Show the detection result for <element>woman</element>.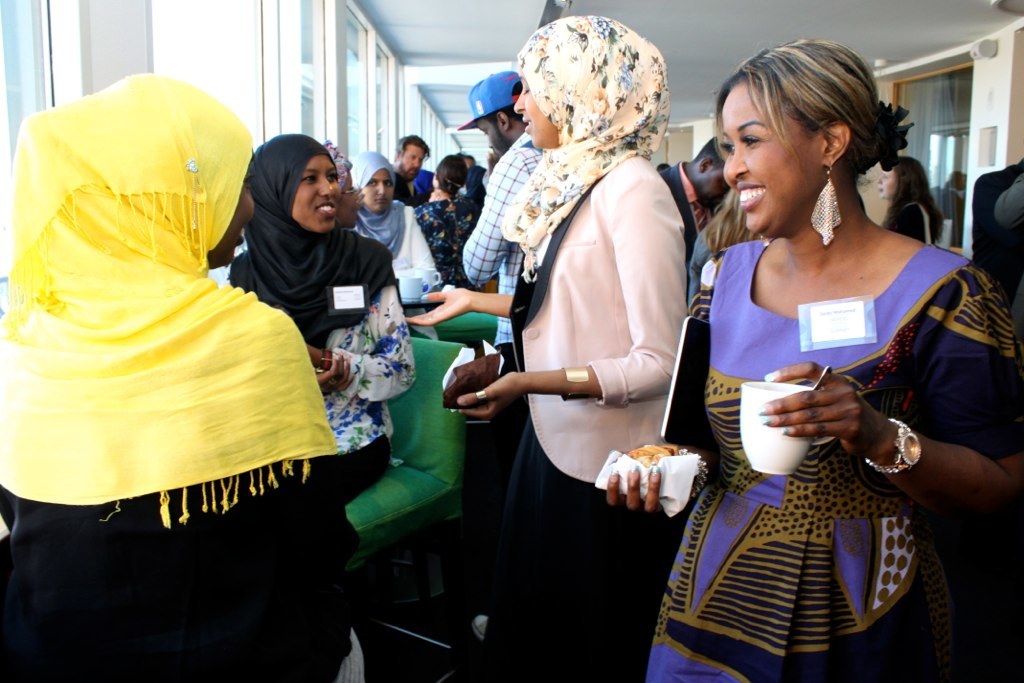
222/137/421/682.
